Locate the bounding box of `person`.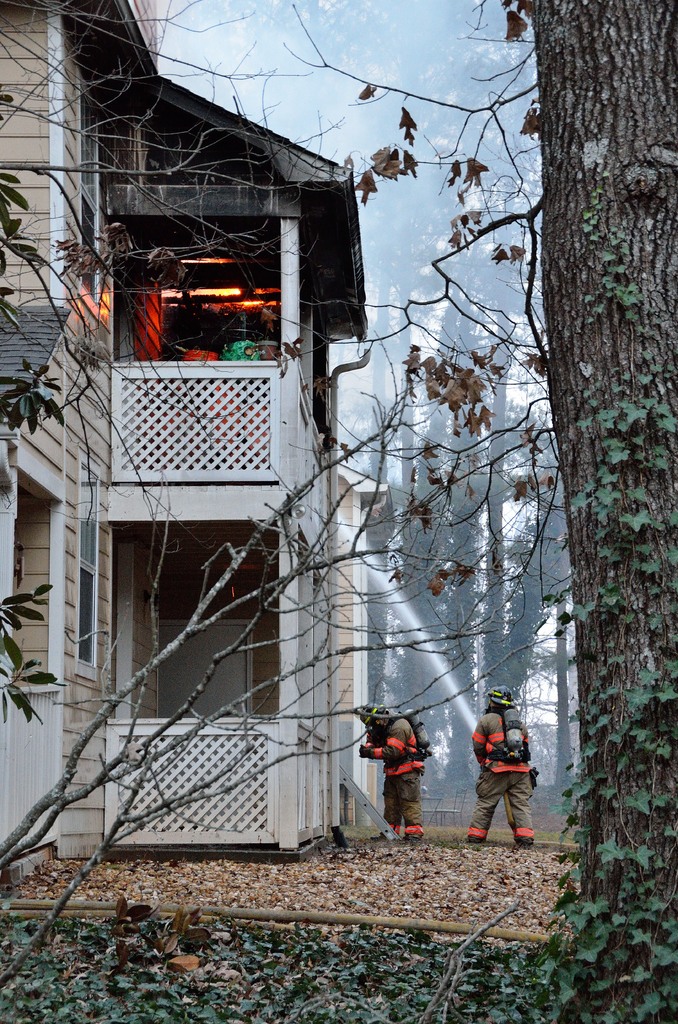
Bounding box: {"x1": 355, "y1": 700, "x2": 415, "y2": 850}.
